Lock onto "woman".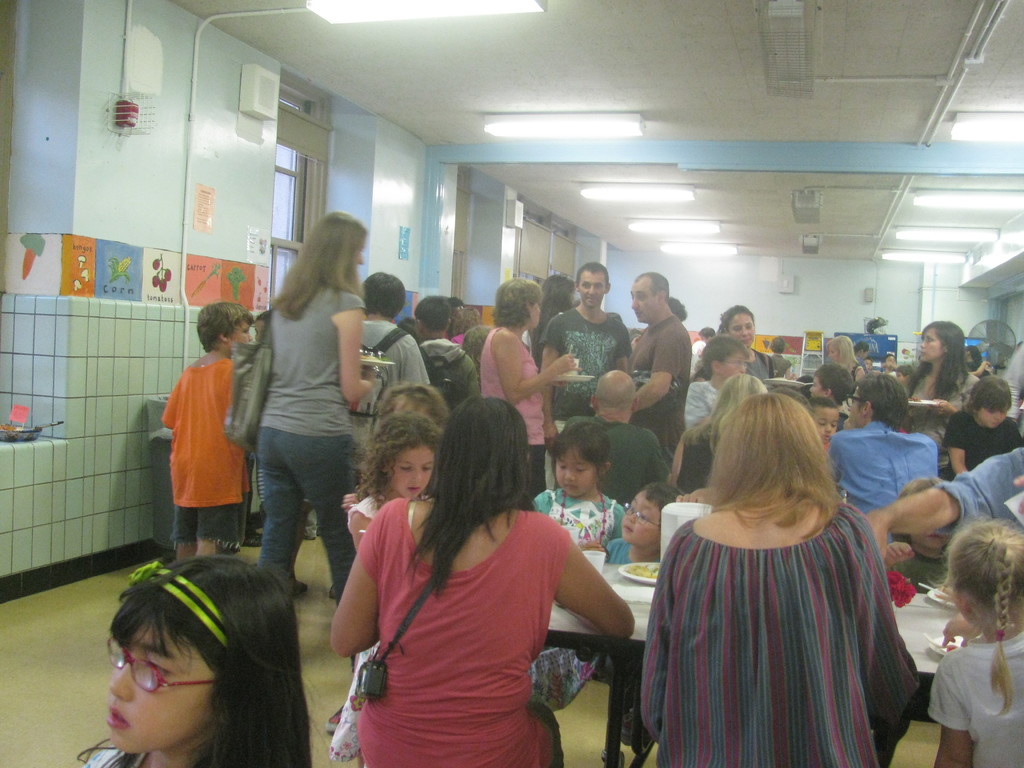
Locked: 687, 304, 772, 396.
